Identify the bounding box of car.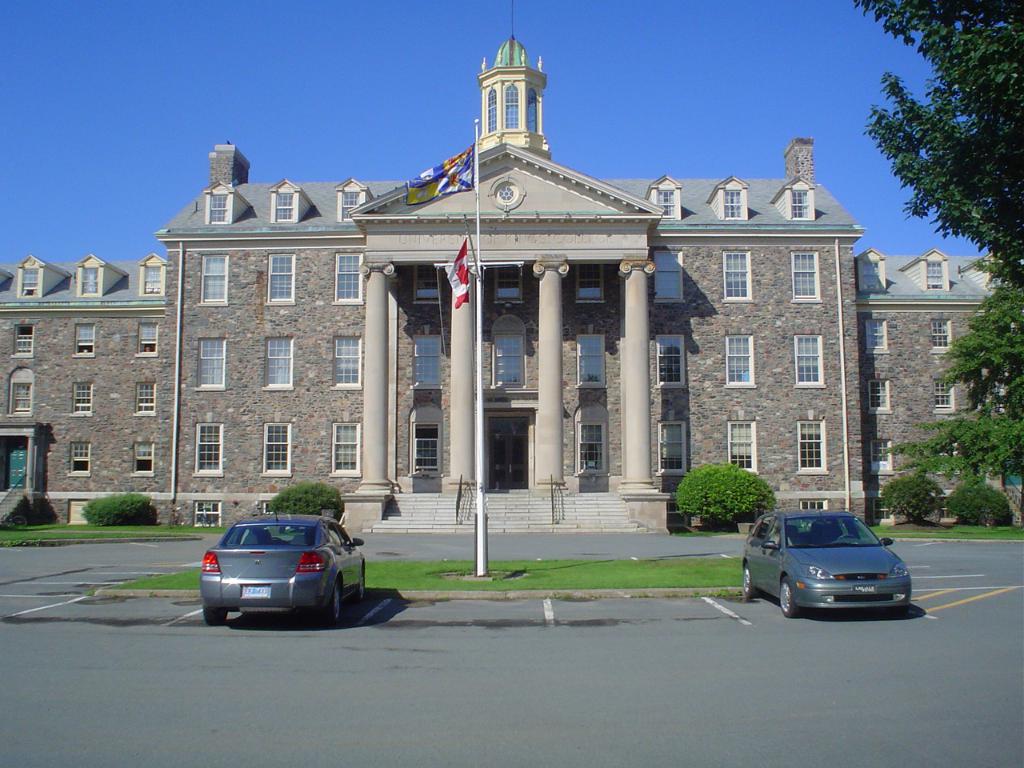
<box>743,510,919,610</box>.
